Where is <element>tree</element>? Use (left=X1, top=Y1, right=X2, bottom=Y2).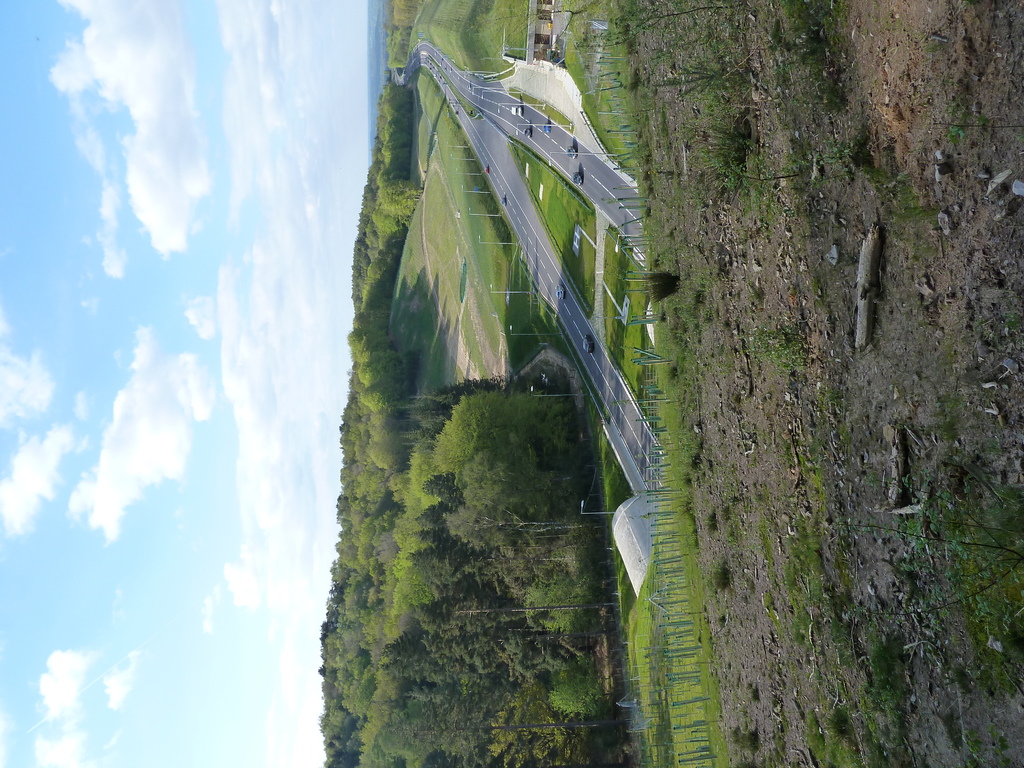
(left=445, top=392, right=596, bottom=553).
